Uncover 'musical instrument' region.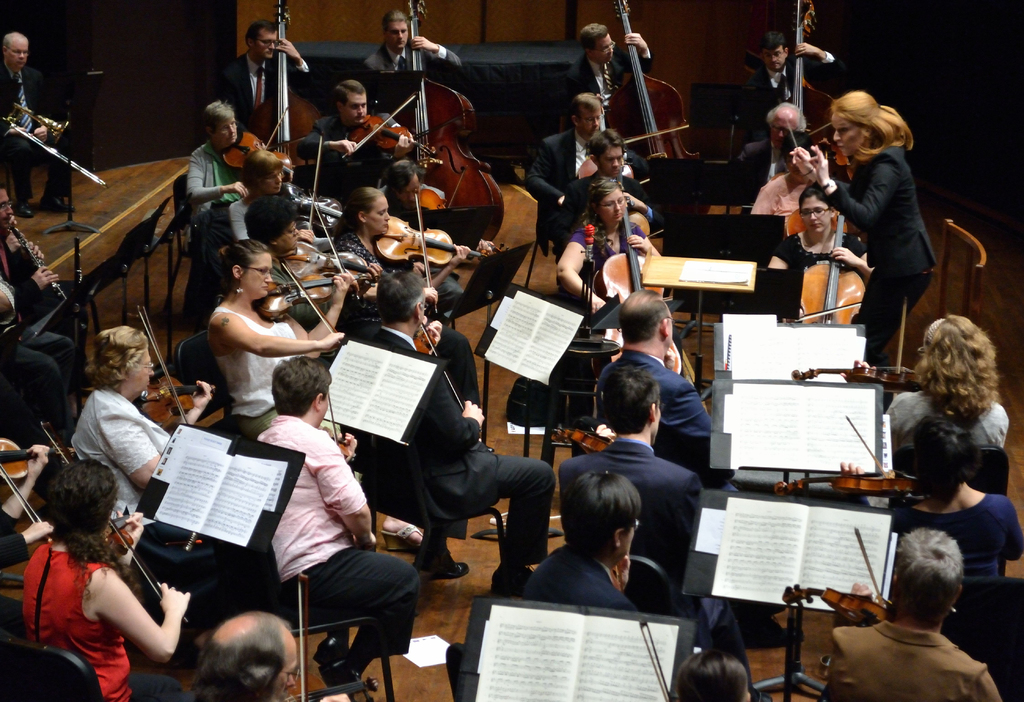
Uncovered: bbox=(790, 298, 939, 397).
